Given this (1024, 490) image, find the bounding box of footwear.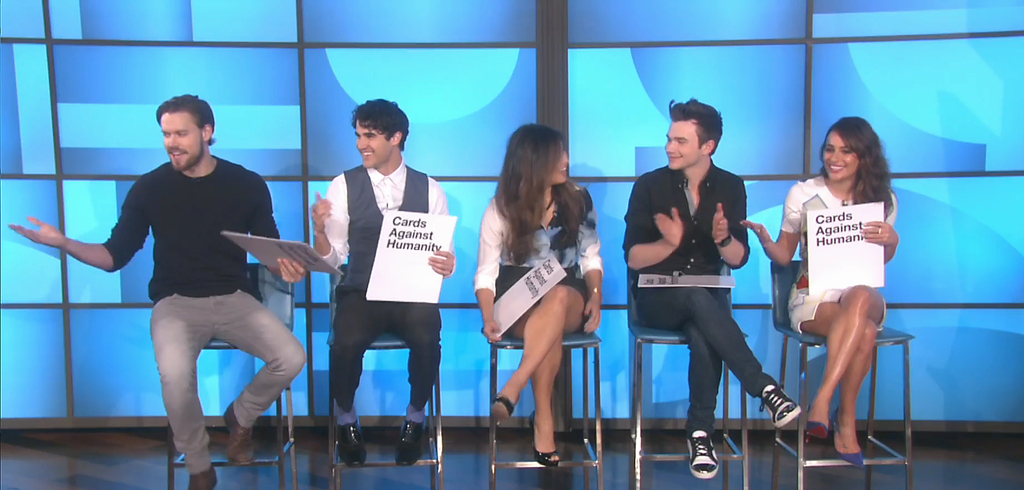
bbox(687, 407, 740, 480).
